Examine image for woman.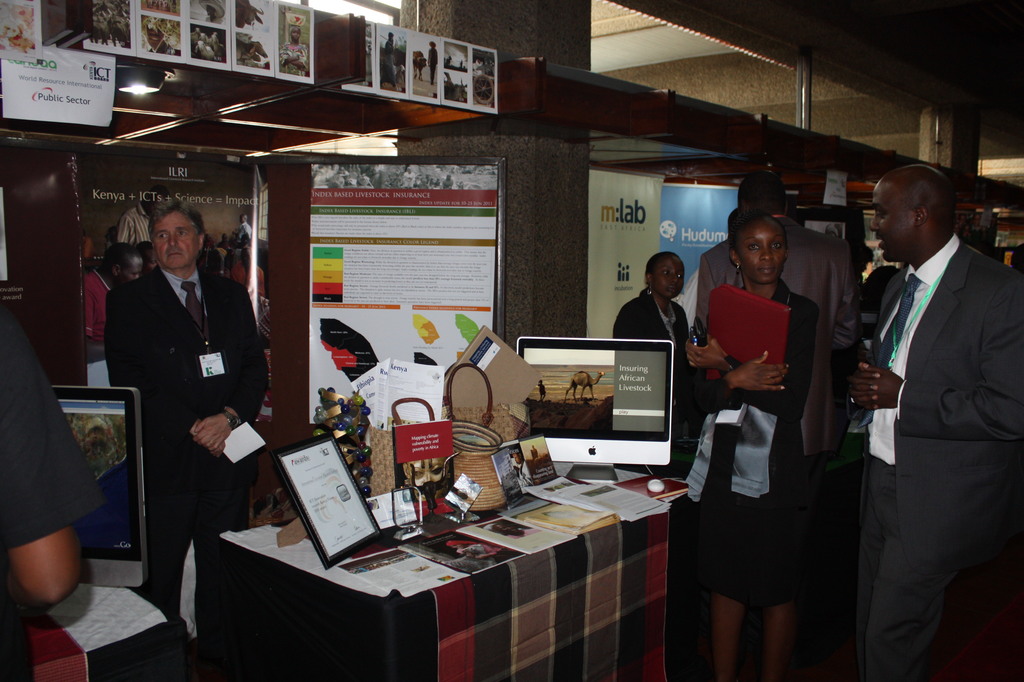
Examination result: [left=695, top=195, right=843, bottom=681].
